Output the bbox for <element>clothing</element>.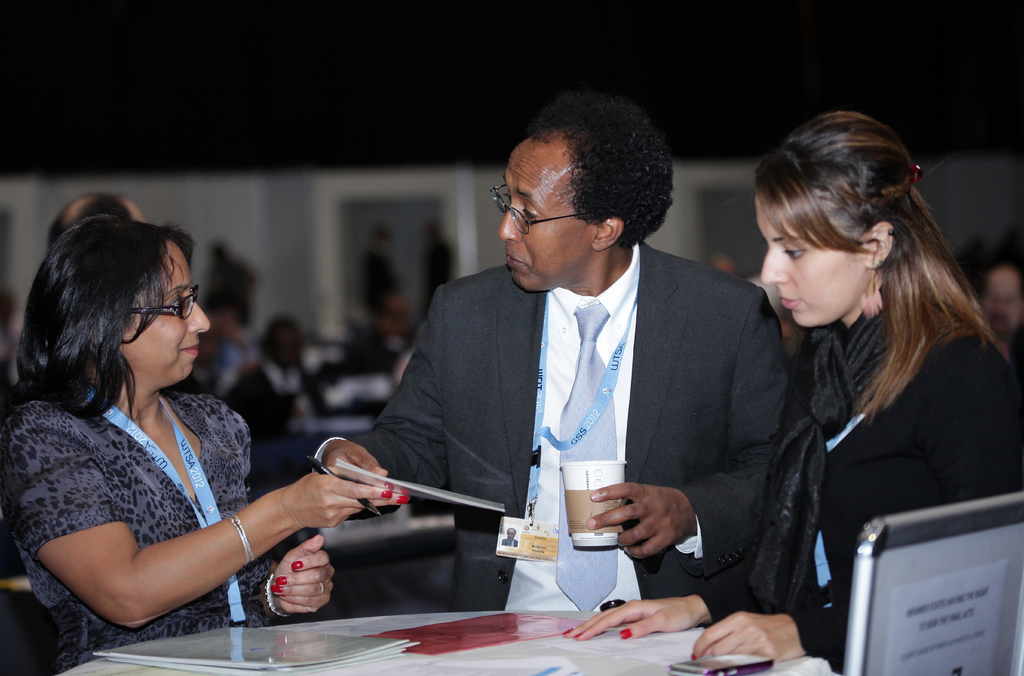
rect(355, 238, 793, 612).
